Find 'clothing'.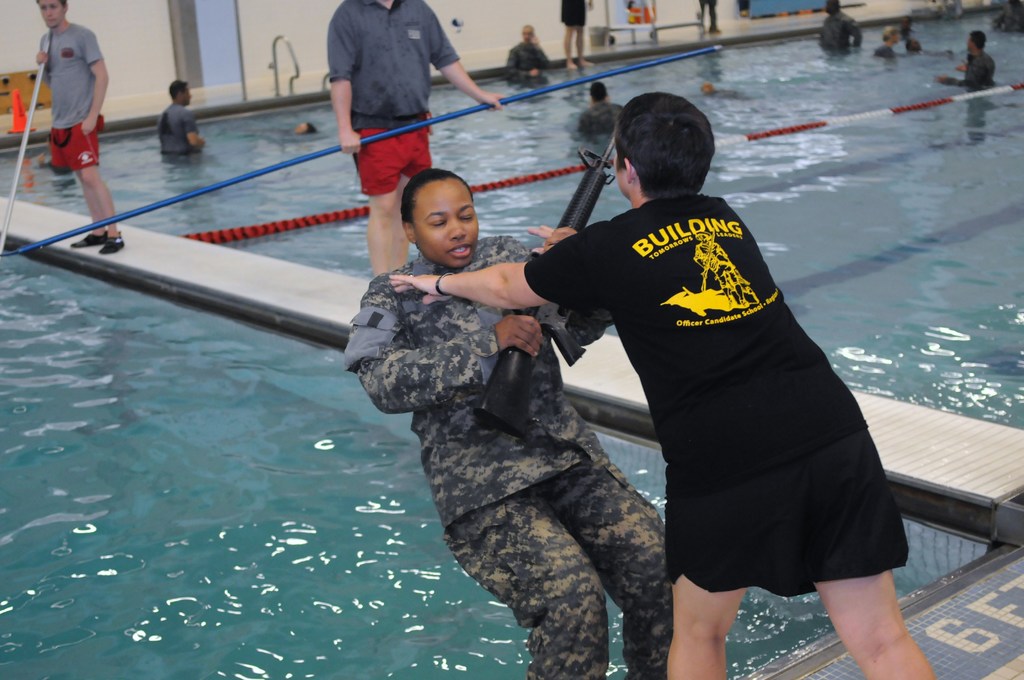
bbox=(819, 10, 860, 51).
